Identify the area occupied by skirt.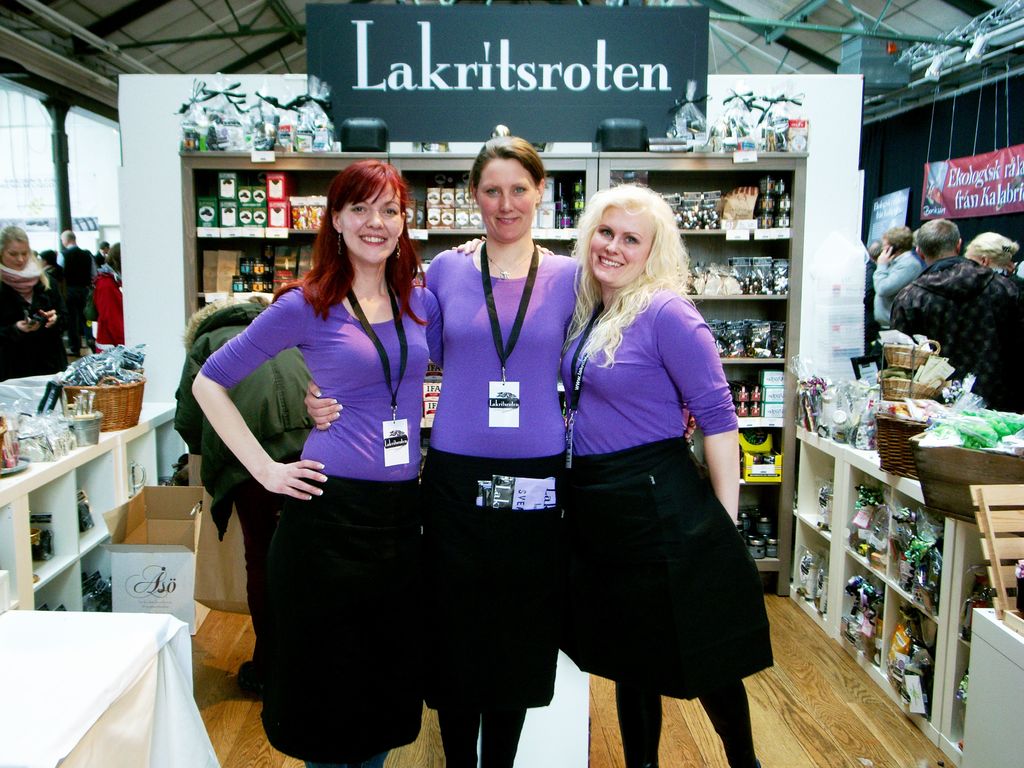
Area: bbox=[571, 434, 774, 704].
